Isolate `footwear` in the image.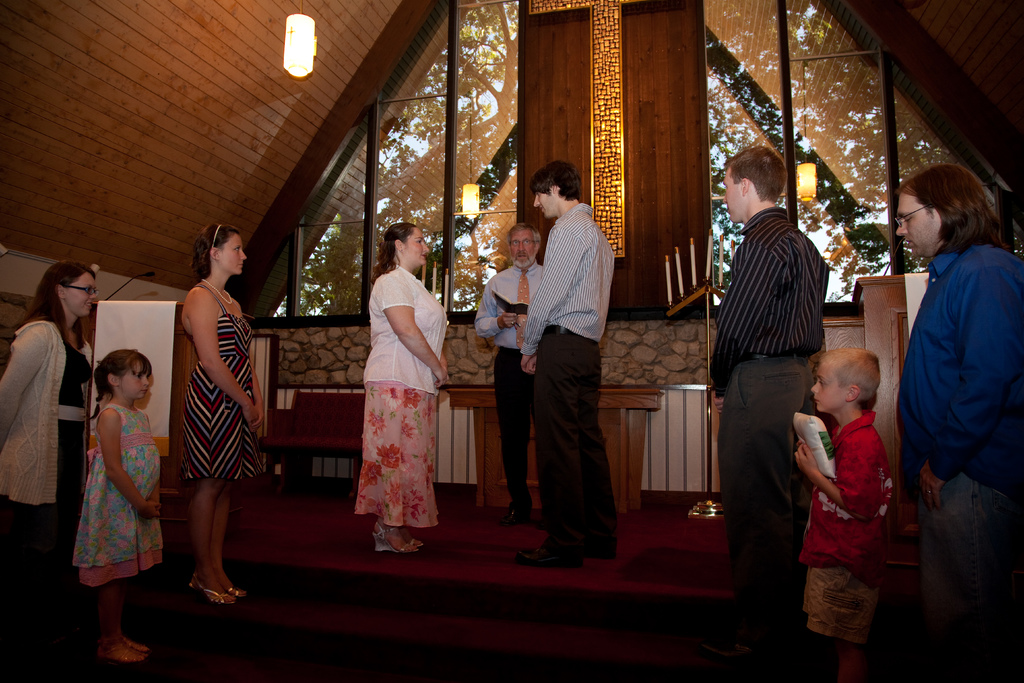
Isolated region: (520, 546, 588, 570).
